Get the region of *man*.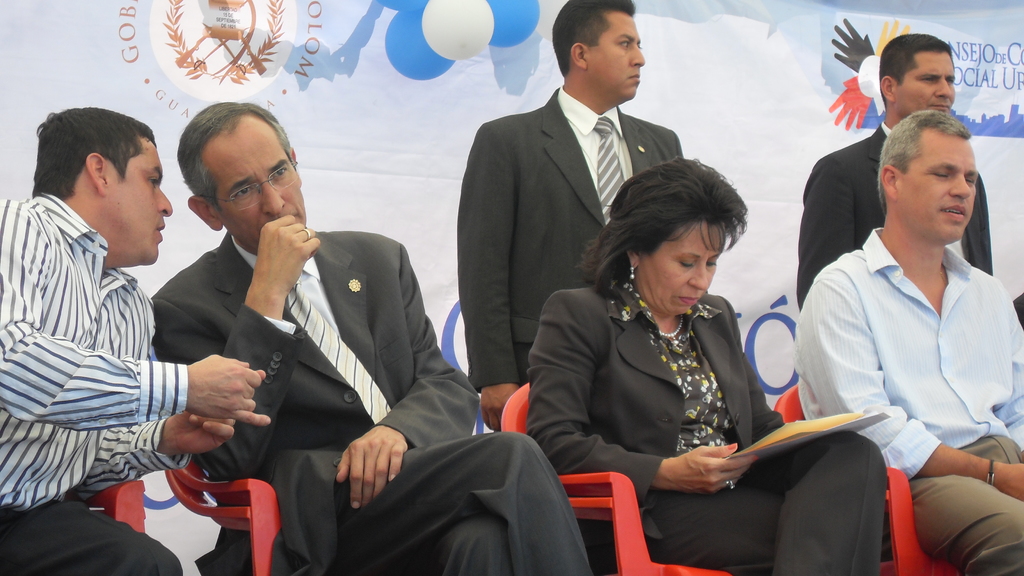
(left=792, top=35, right=995, bottom=328).
